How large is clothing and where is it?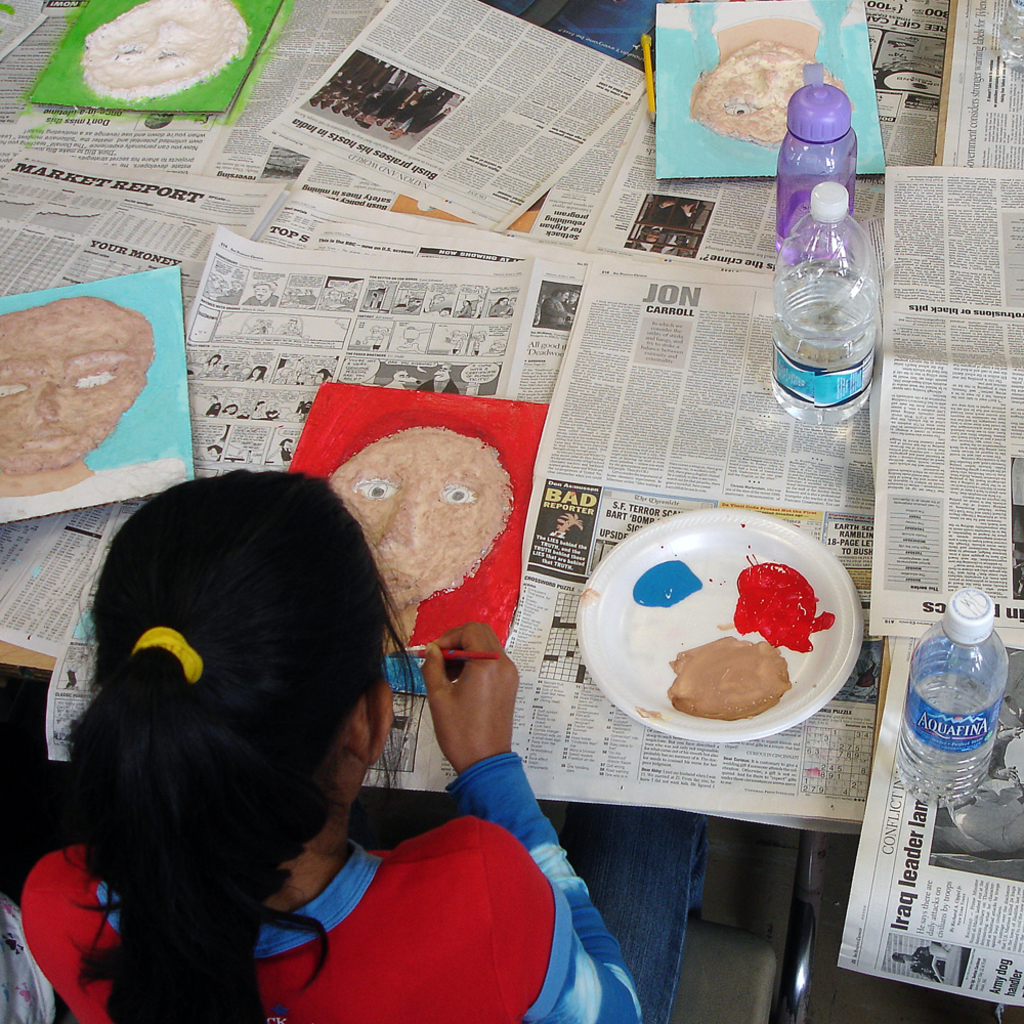
Bounding box: <bbox>24, 753, 654, 1023</bbox>.
